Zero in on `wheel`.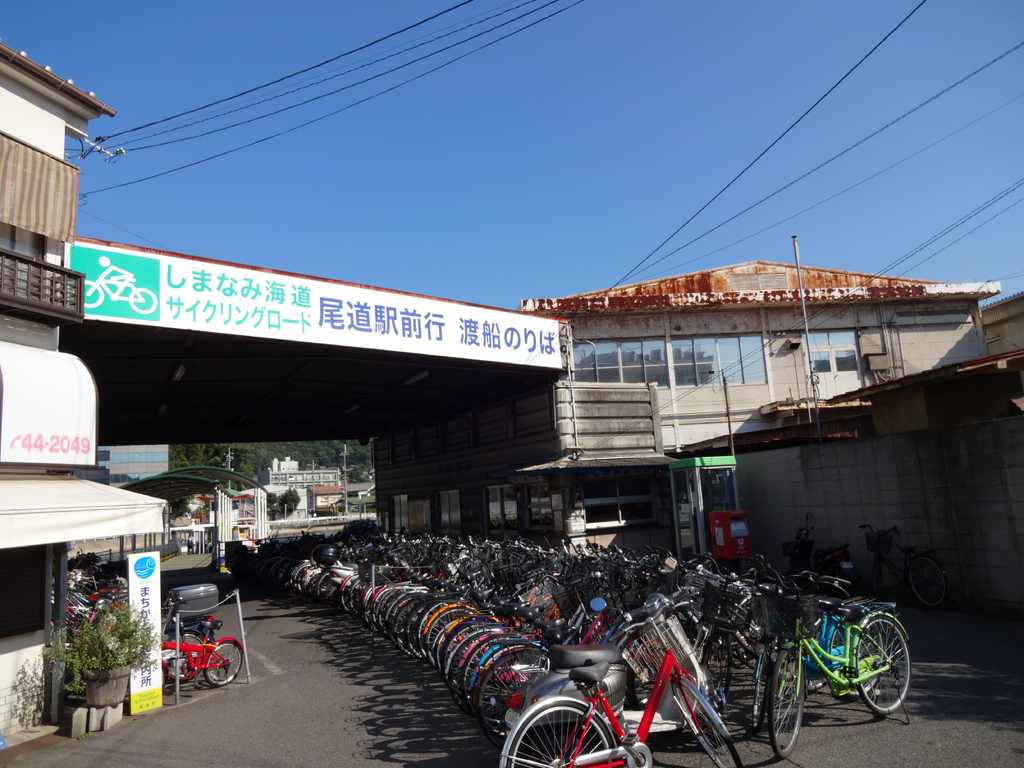
Zeroed in: [left=499, top=692, right=625, bottom=767].
